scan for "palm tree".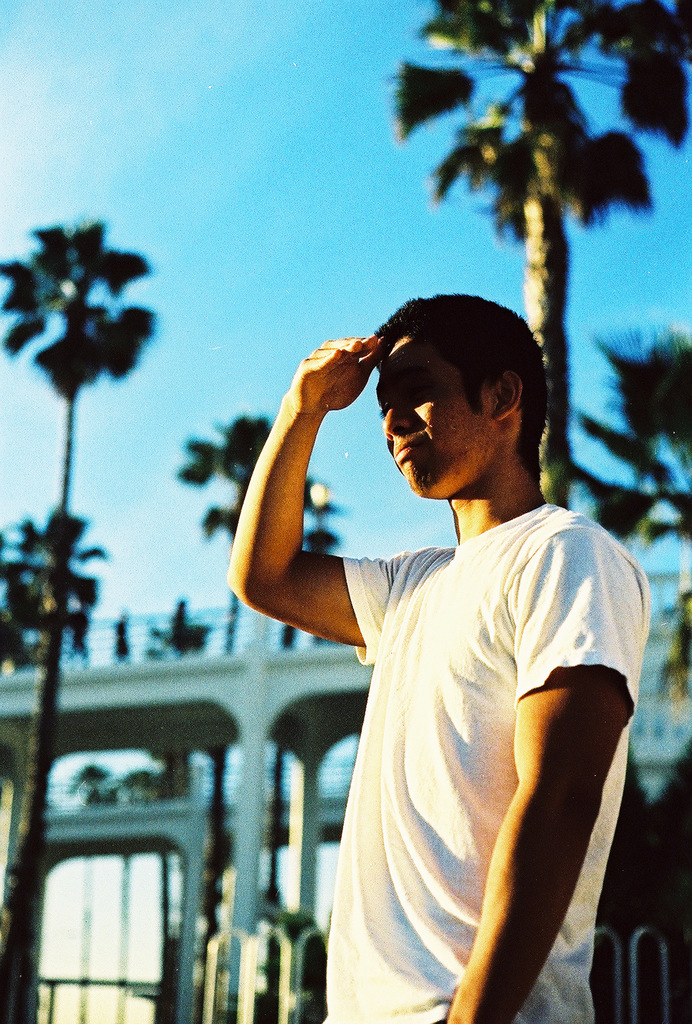
Scan result: [x1=10, y1=516, x2=77, y2=1023].
